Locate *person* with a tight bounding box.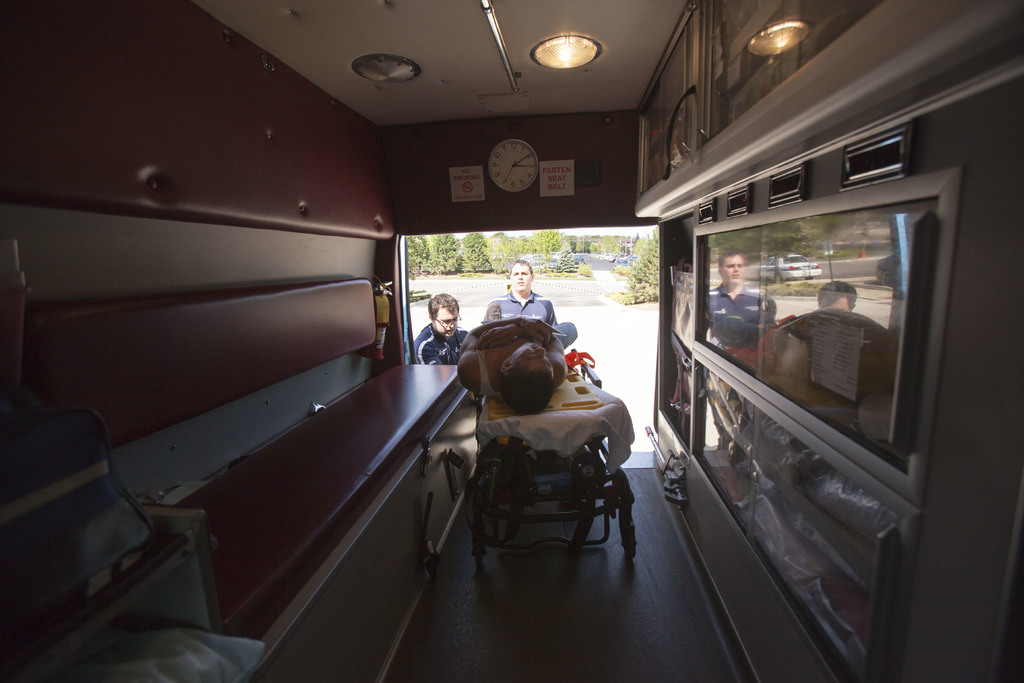
bbox=[493, 259, 563, 351].
